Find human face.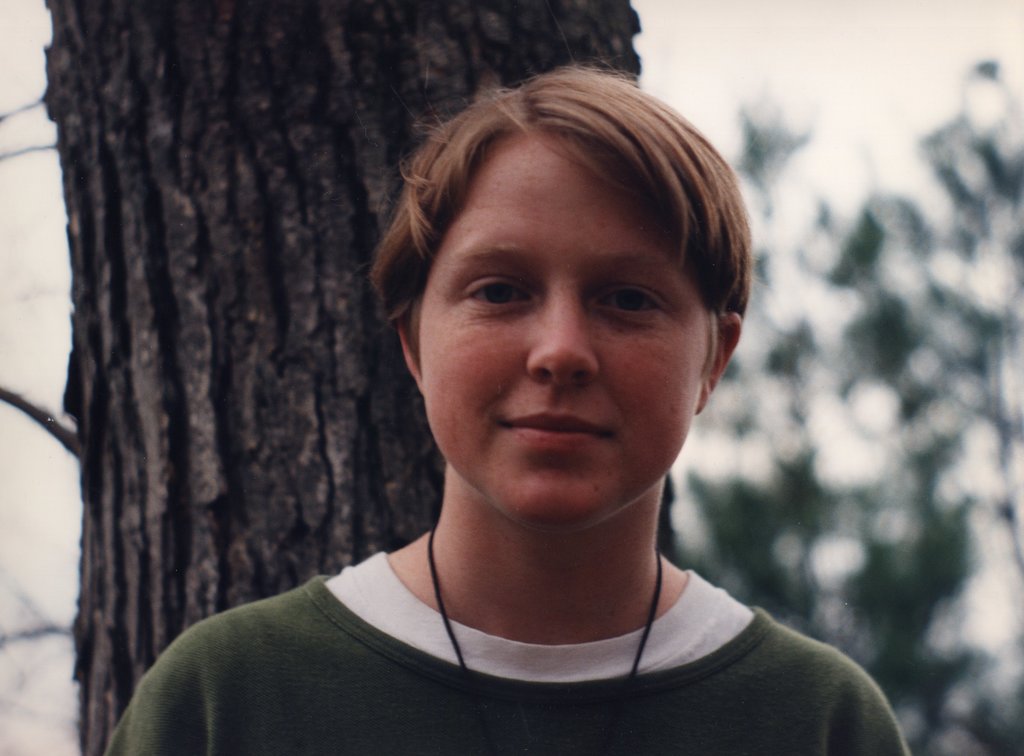
424,133,709,529.
